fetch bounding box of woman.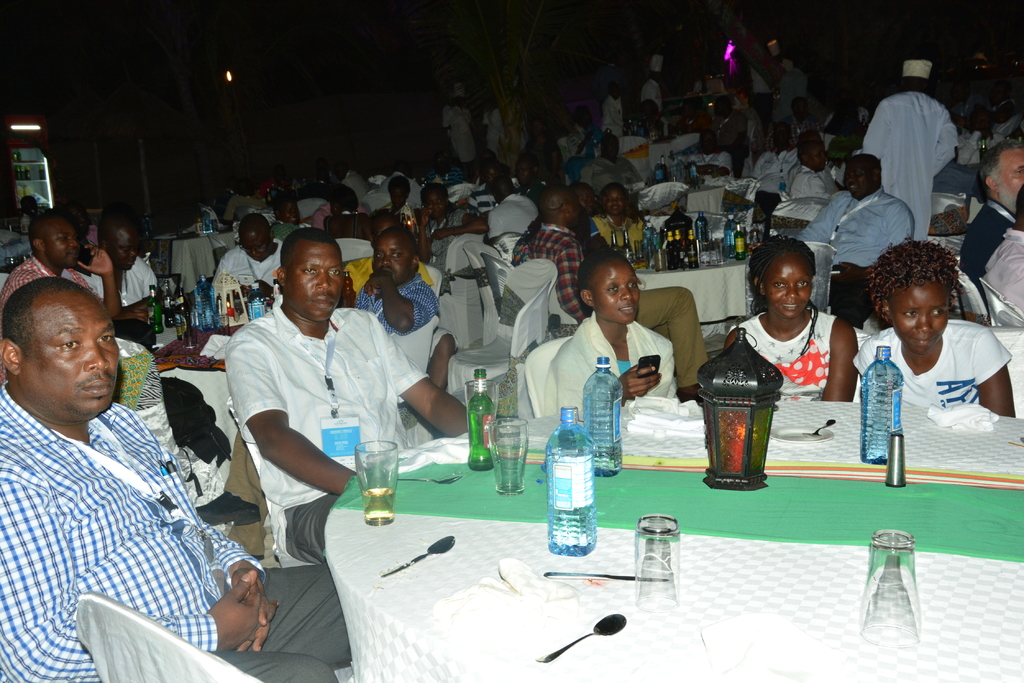
Bbox: Rect(420, 182, 488, 274).
